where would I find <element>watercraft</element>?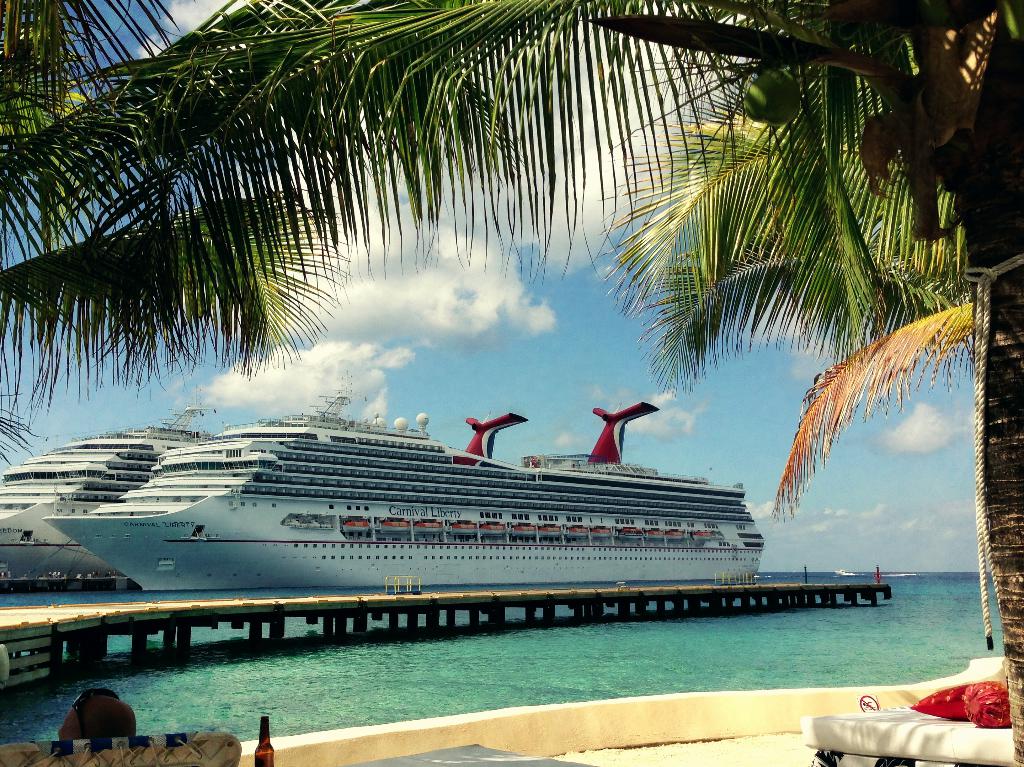
At (left=0, top=95, right=993, bottom=644).
